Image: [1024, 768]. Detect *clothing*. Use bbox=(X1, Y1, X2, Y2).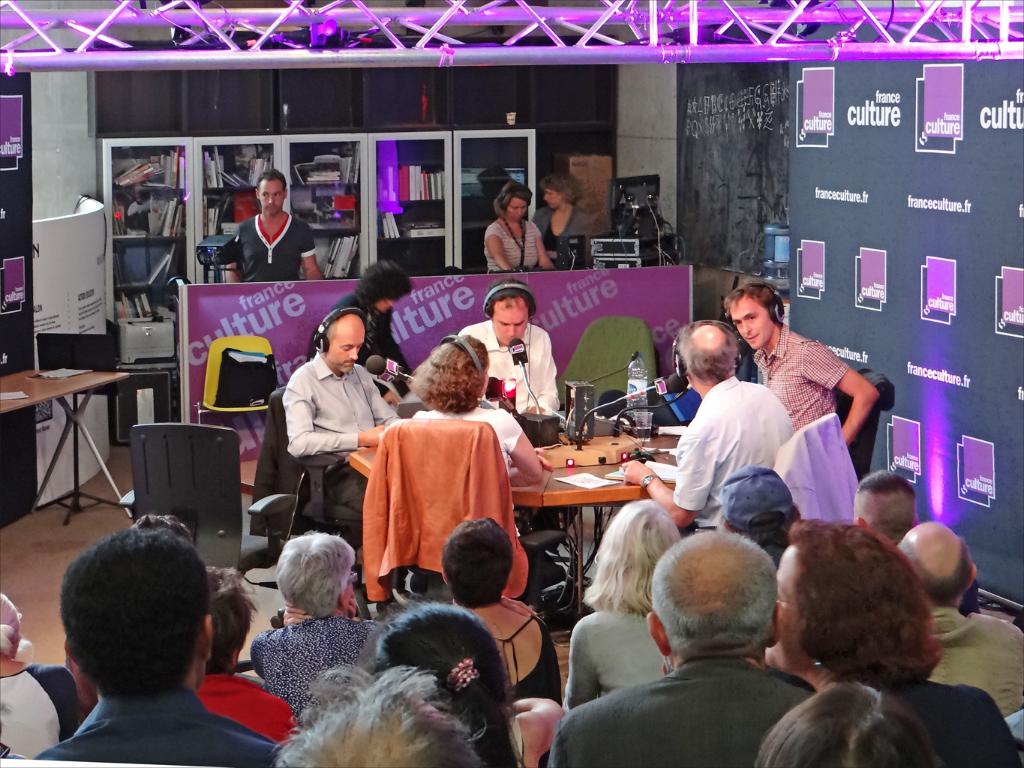
bbox=(893, 685, 1011, 767).
